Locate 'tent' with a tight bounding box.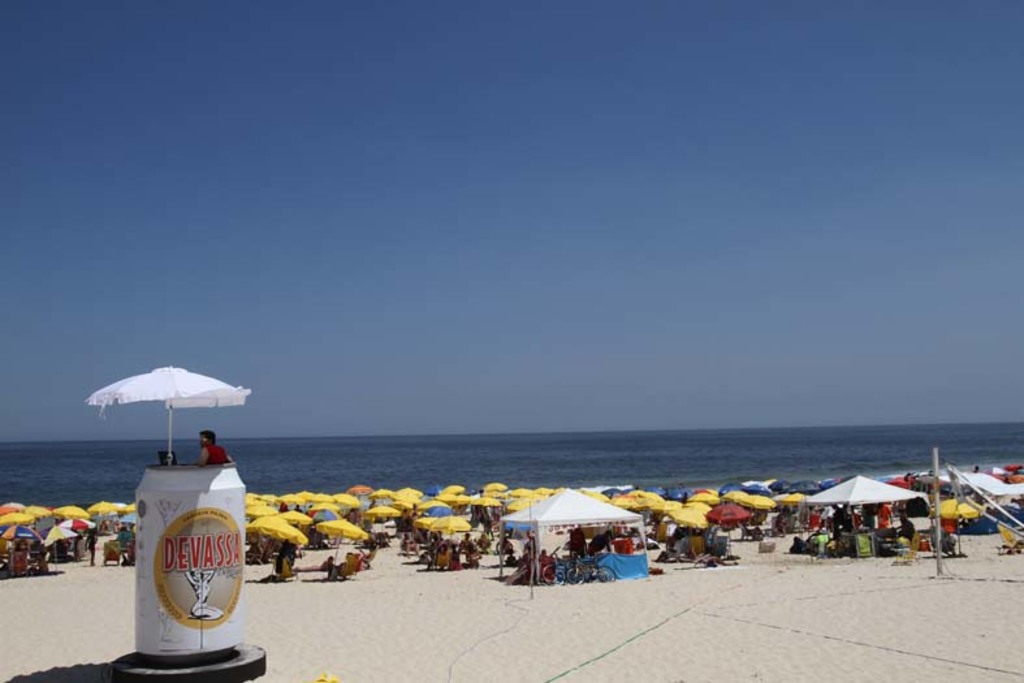
bbox=(493, 488, 665, 588).
